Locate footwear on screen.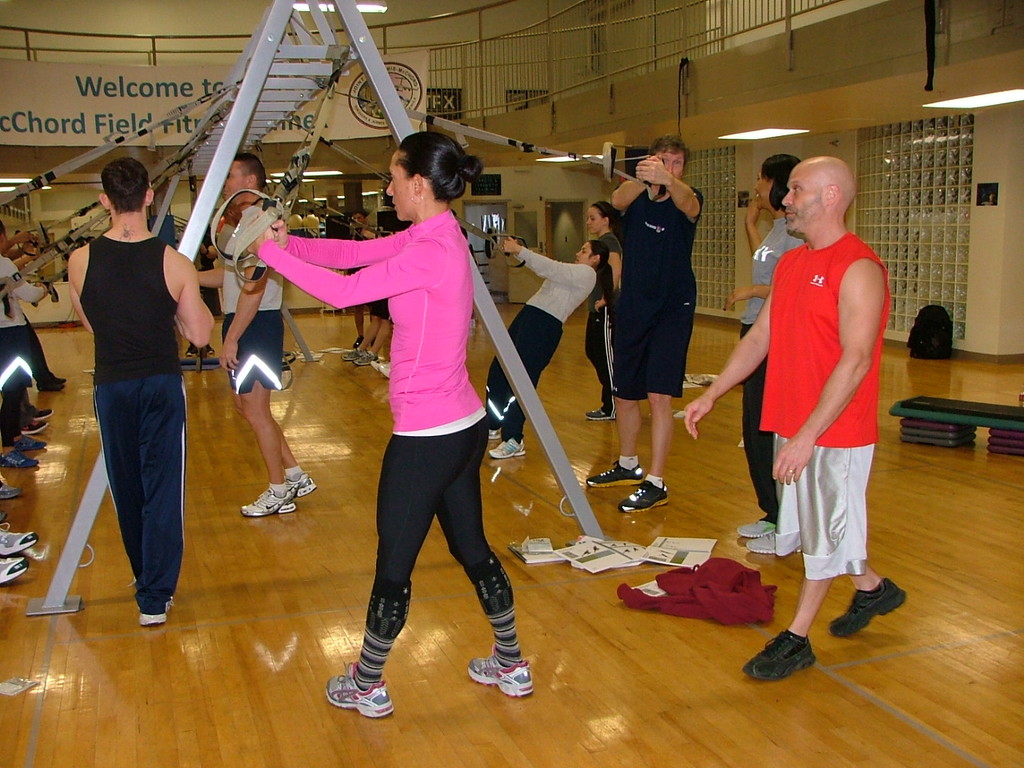
On screen at left=738, top=517, right=775, bottom=538.
